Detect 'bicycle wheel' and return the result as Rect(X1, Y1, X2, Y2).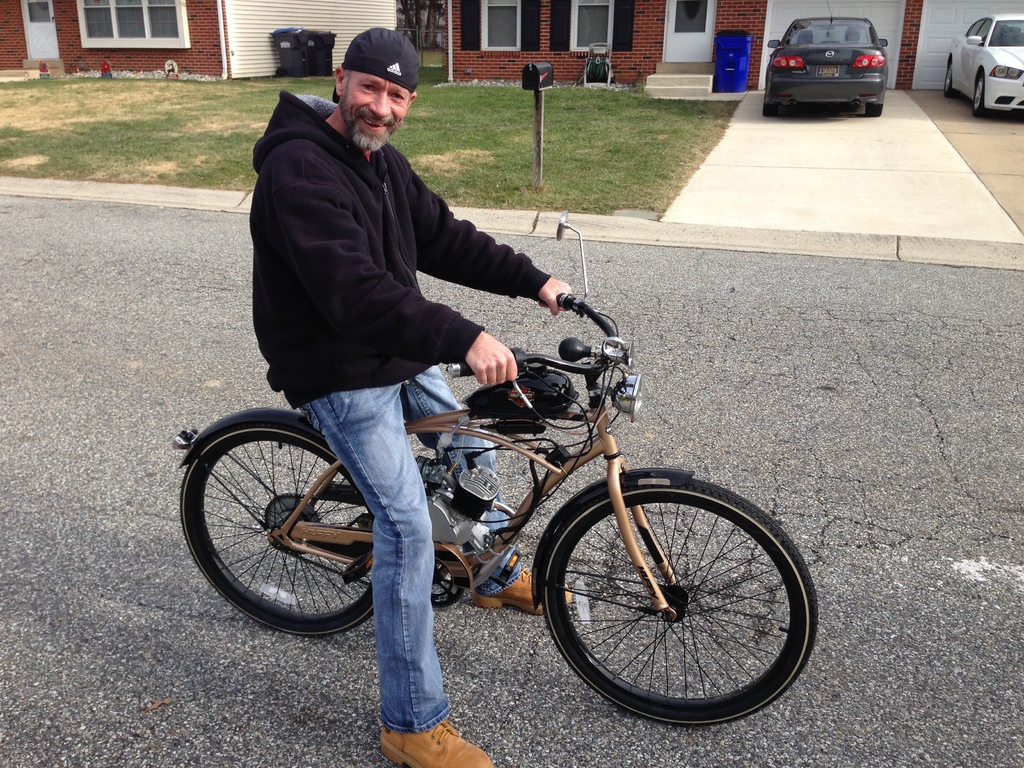
Rect(177, 422, 376, 637).
